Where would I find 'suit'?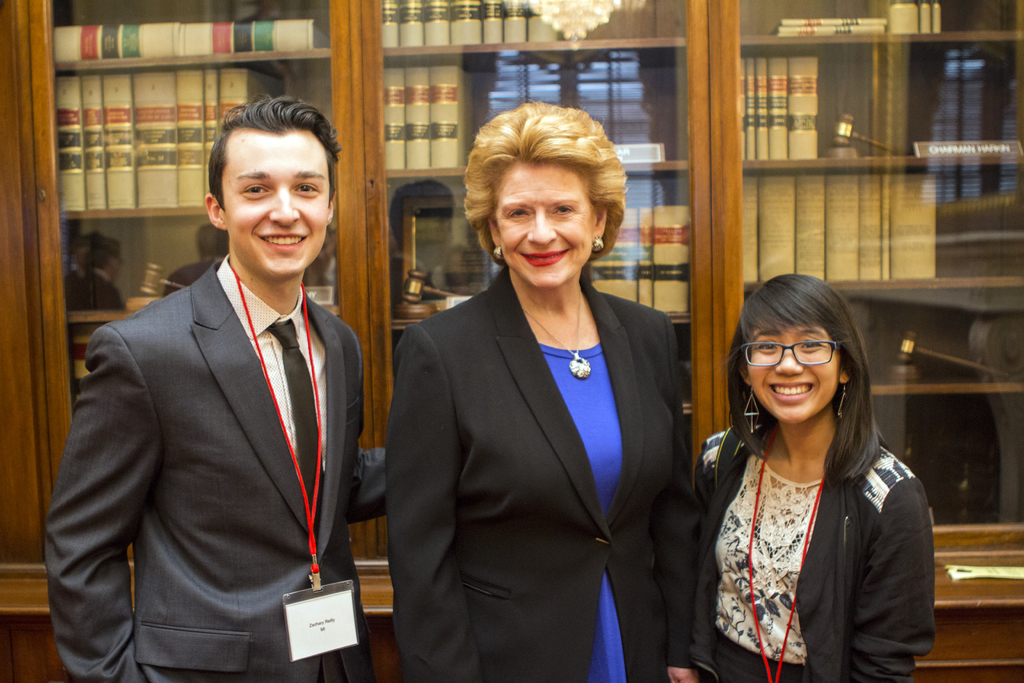
At x1=43, y1=252, x2=384, y2=682.
